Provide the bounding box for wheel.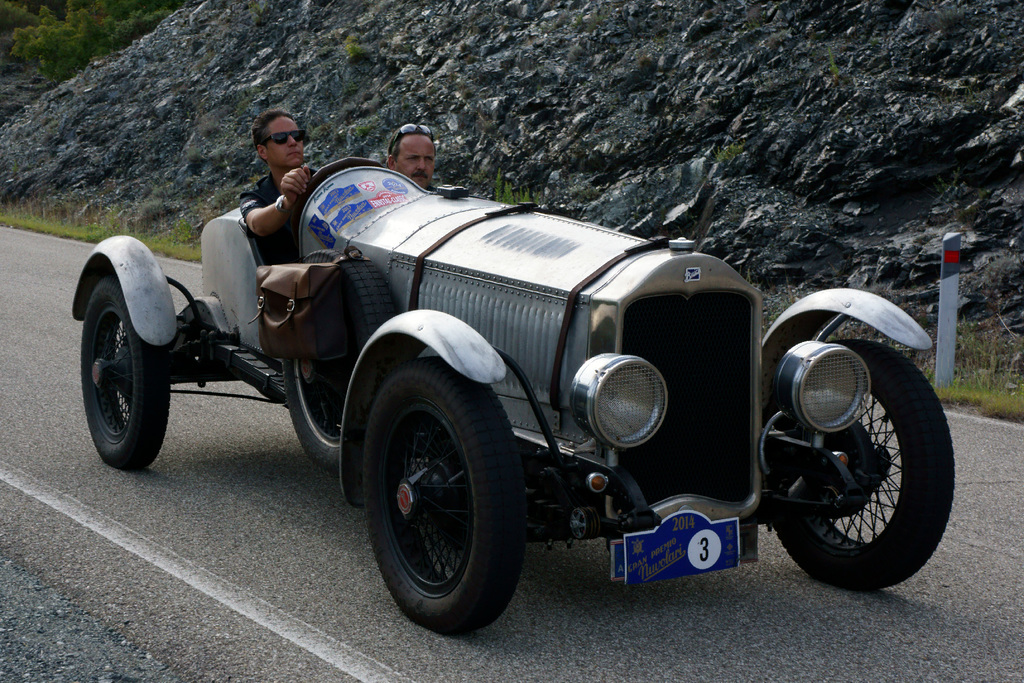
select_region(349, 350, 532, 619).
